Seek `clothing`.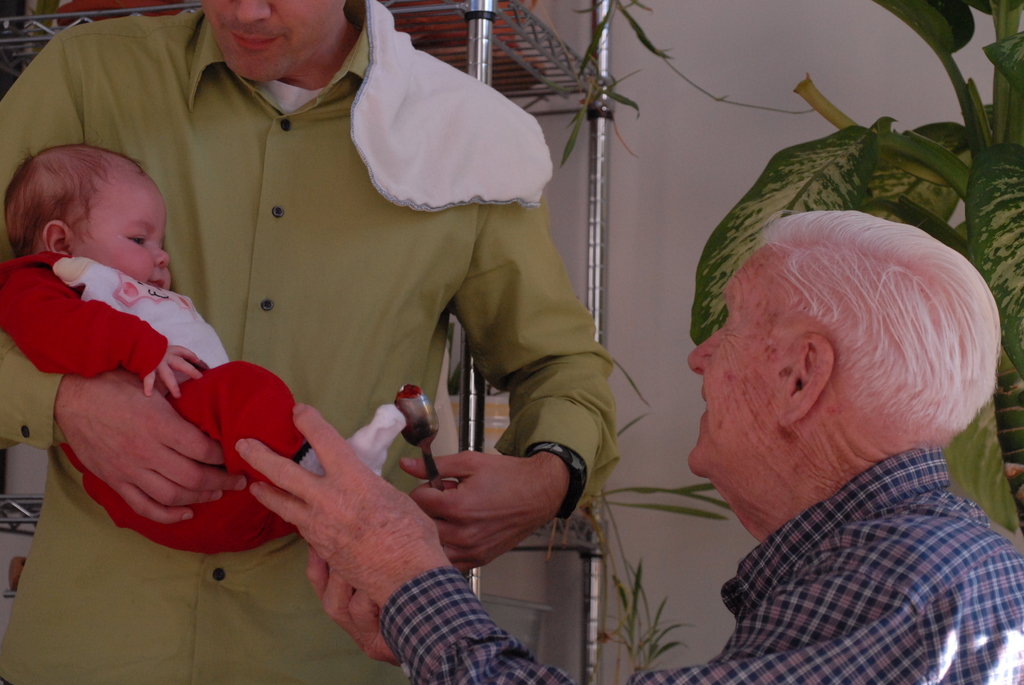
<bbox>0, 243, 405, 559</bbox>.
